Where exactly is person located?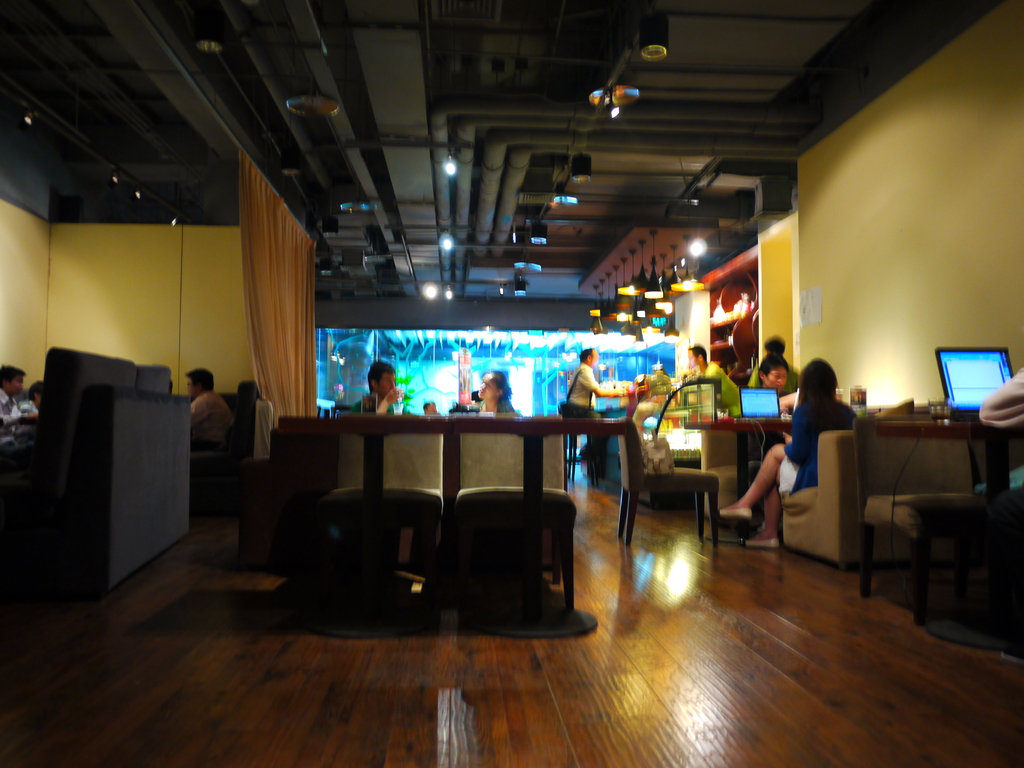
Its bounding box is 561:342:620:474.
